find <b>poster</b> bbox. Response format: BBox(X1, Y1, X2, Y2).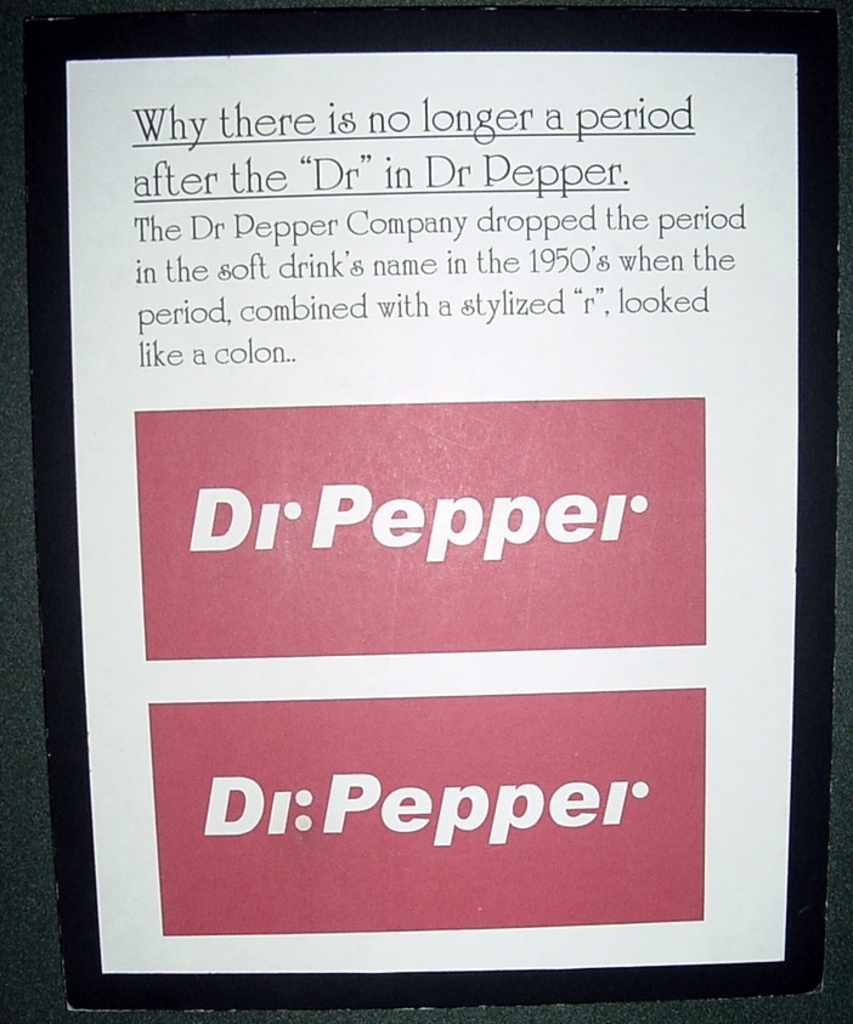
BBox(16, 2, 835, 1005).
